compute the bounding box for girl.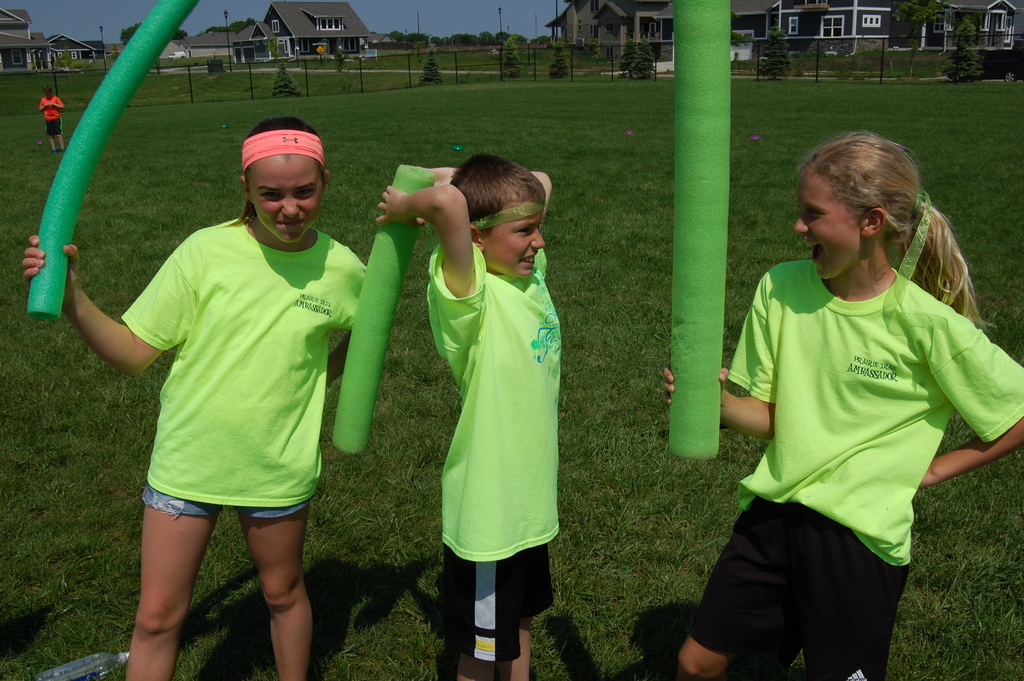
x1=20, y1=117, x2=366, y2=680.
